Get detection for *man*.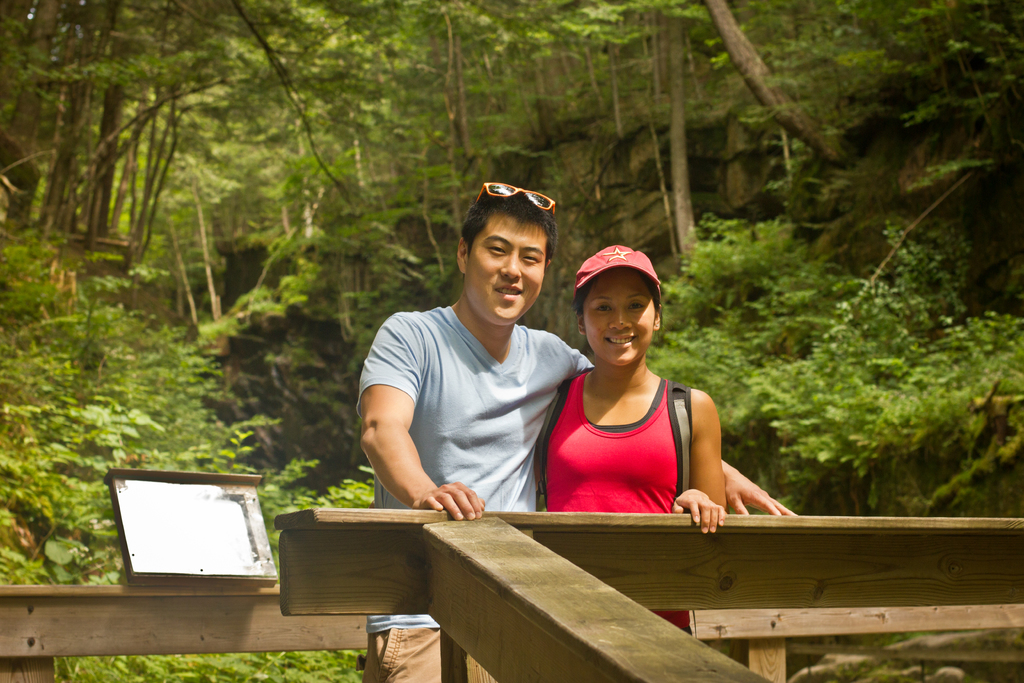
Detection: (left=534, top=242, right=721, bottom=638).
